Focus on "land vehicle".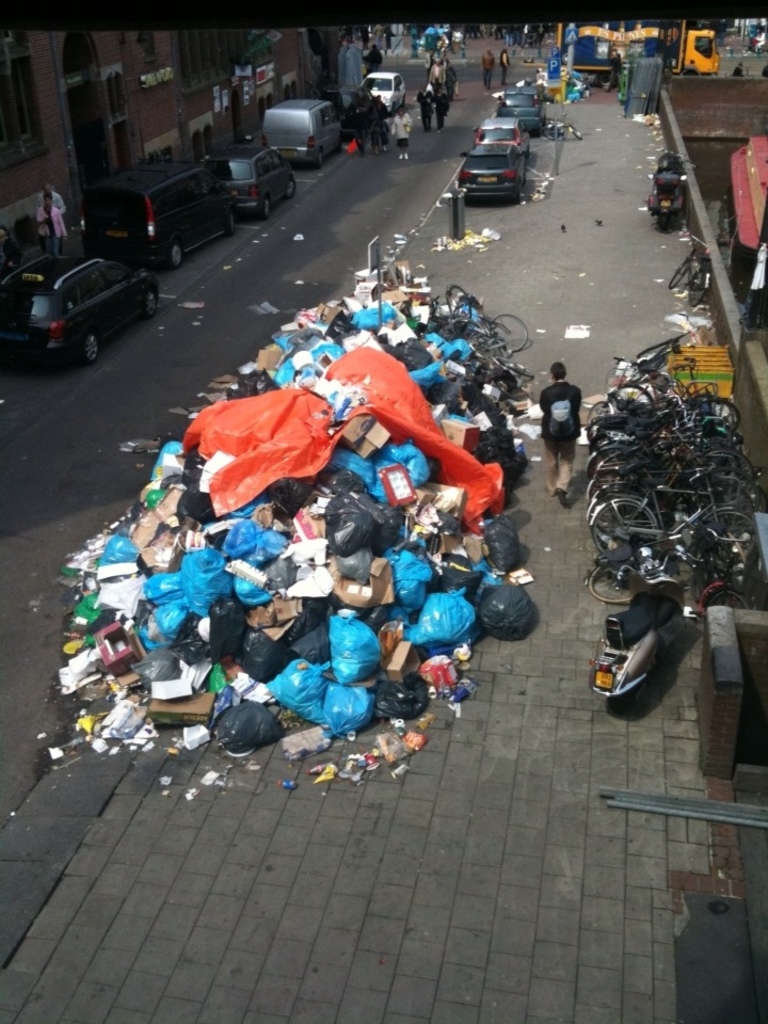
Focused at 569, 22, 721, 92.
